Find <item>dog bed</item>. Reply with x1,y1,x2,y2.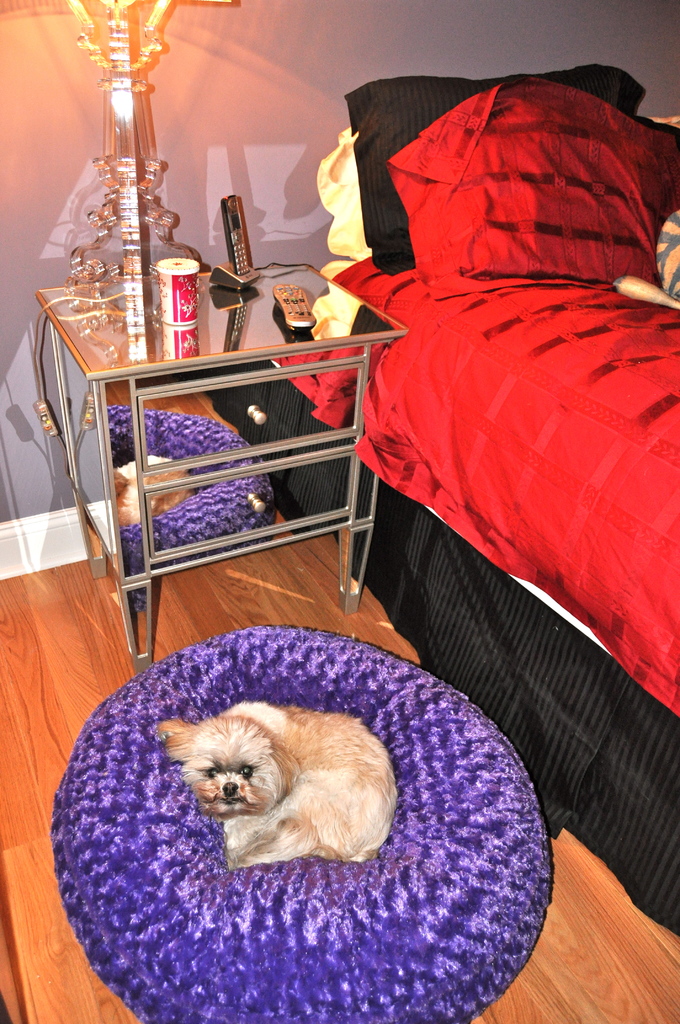
49,623,549,1023.
